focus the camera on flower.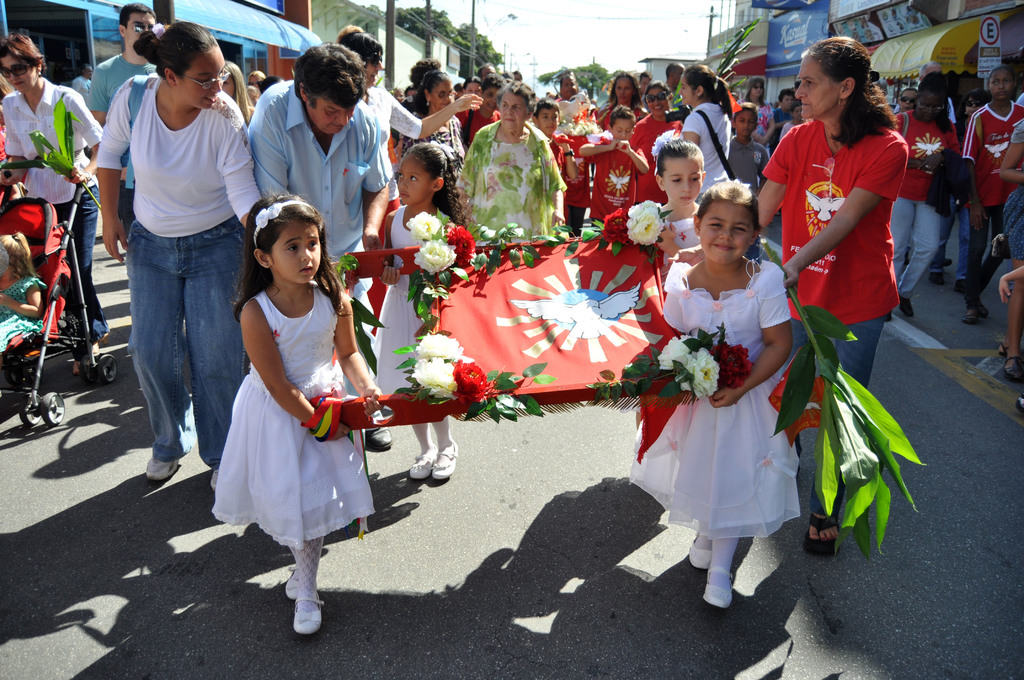
Focus region: {"x1": 415, "y1": 331, "x2": 462, "y2": 360}.
